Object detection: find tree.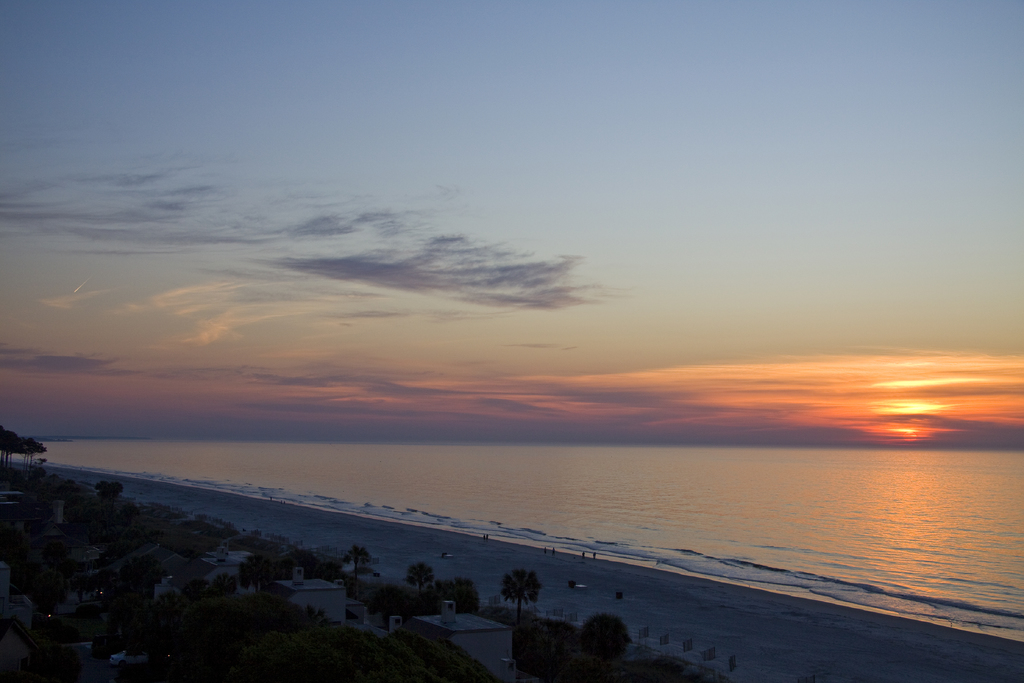
Rect(572, 614, 634, 682).
